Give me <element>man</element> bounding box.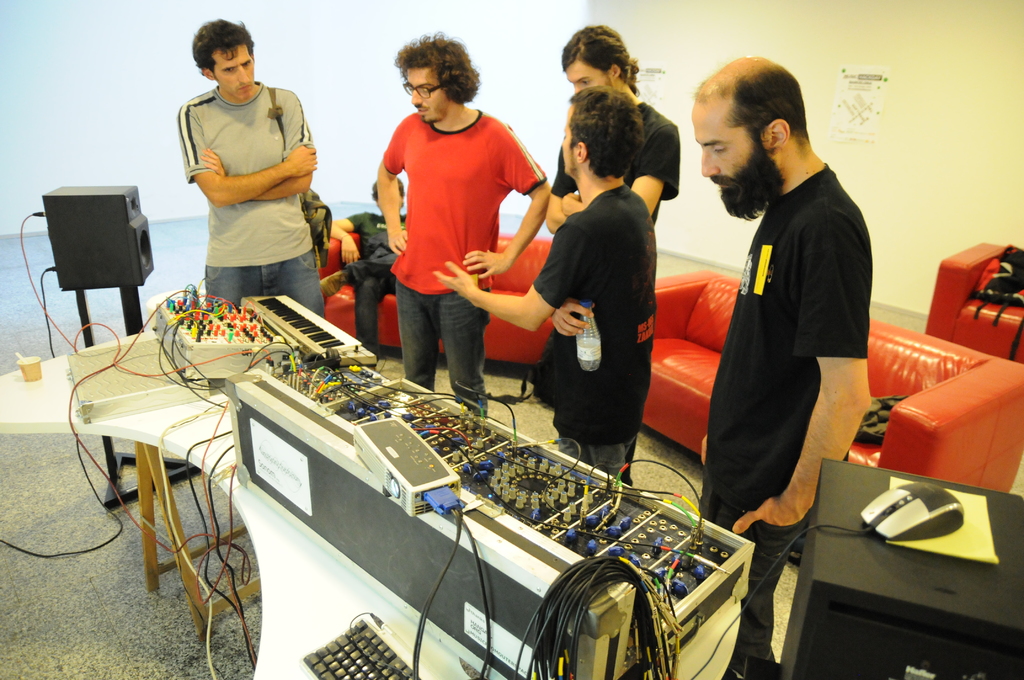
left=544, top=24, right=676, bottom=224.
